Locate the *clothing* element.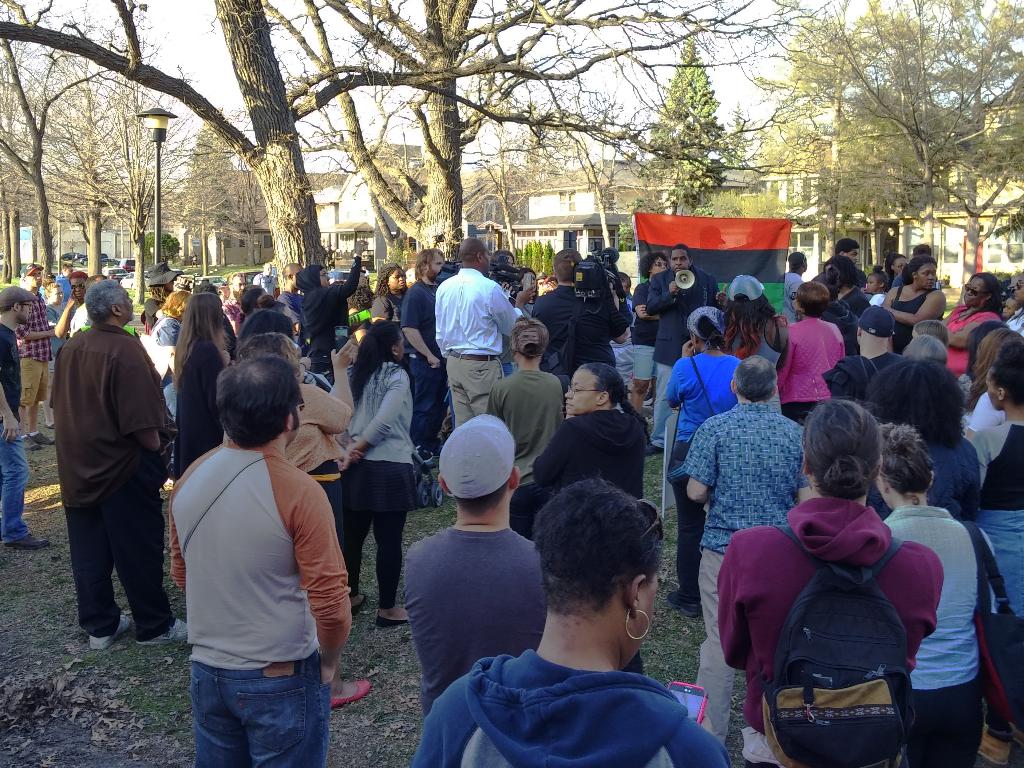
Element bbox: [775,318,846,418].
